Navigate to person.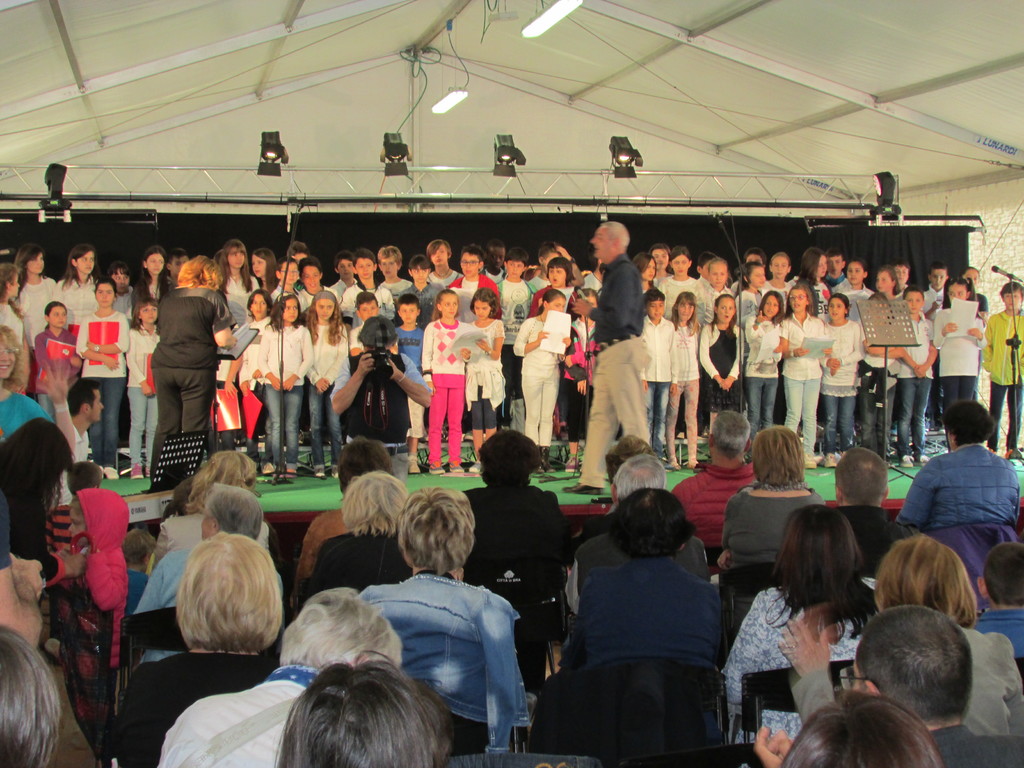
Navigation target: 865 268 905 452.
